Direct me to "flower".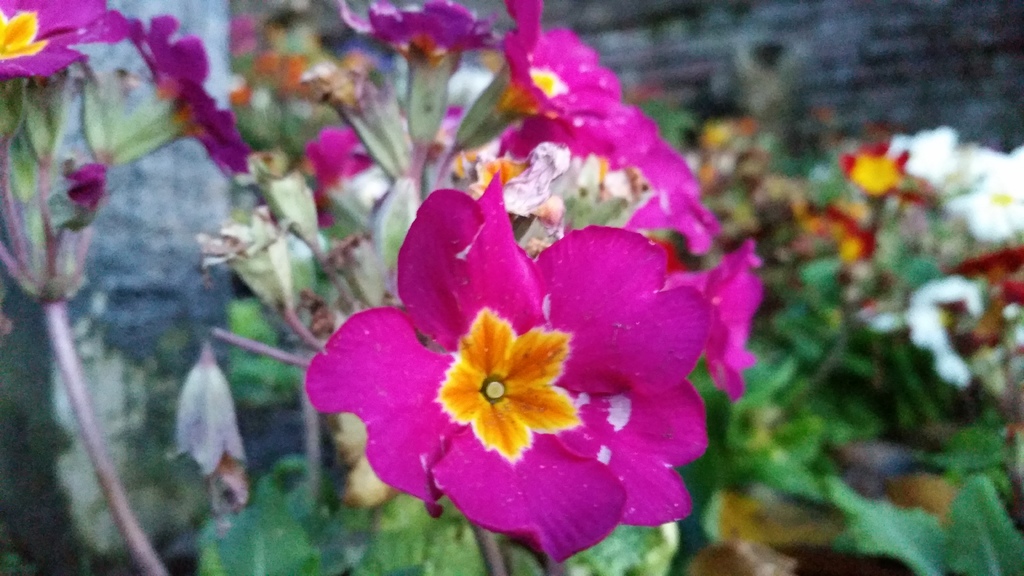
Direction: pyautogui.locateOnScreen(95, 10, 264, 172).
